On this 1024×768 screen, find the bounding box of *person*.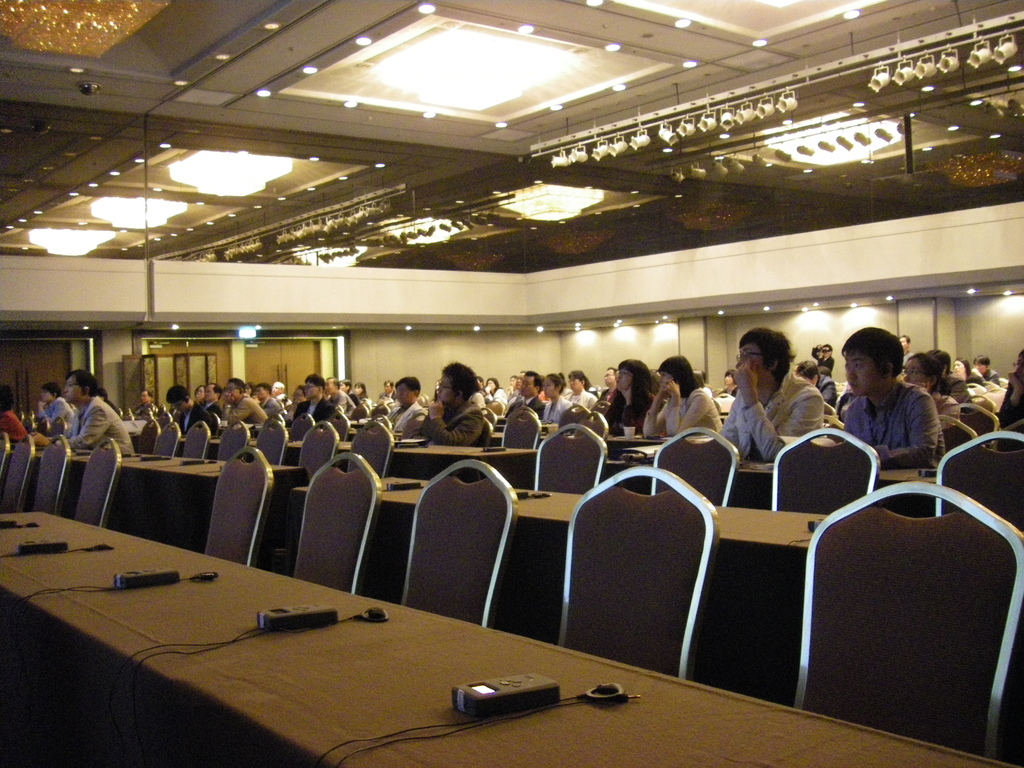
Bounding box: <bbox>841, 320, 935, 479</bbox>.
